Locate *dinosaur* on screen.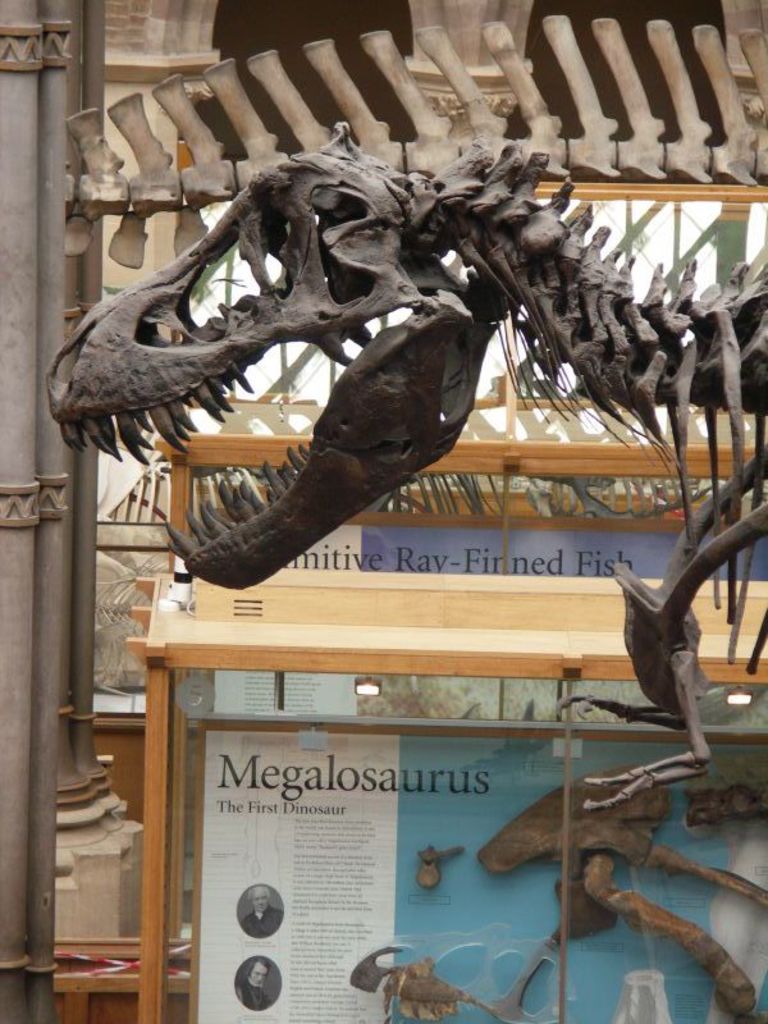
On screen at <box>40,20,767,211</box>.
